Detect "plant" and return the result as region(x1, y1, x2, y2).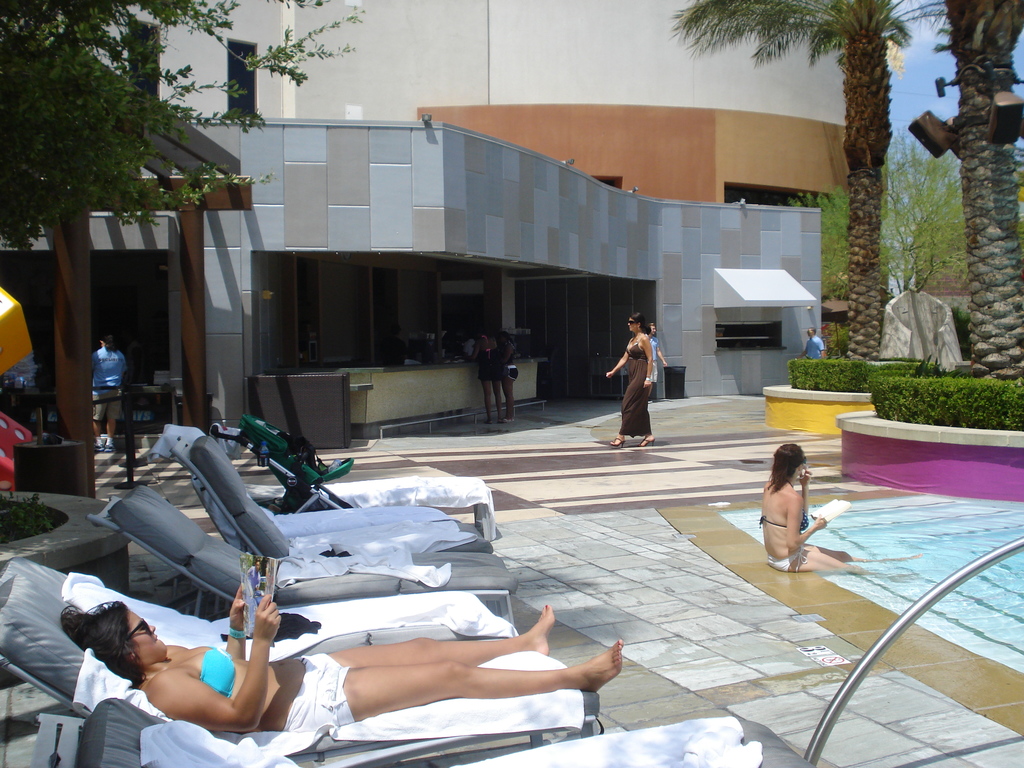
region(819, 319, 854, 358).
